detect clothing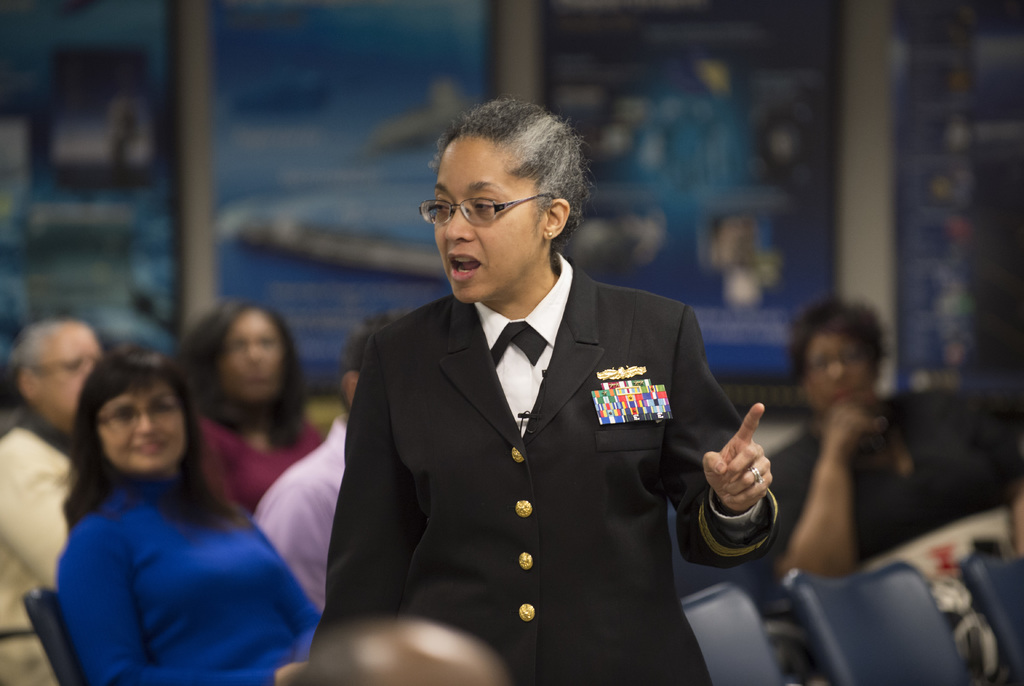
[0,404,73,685]
